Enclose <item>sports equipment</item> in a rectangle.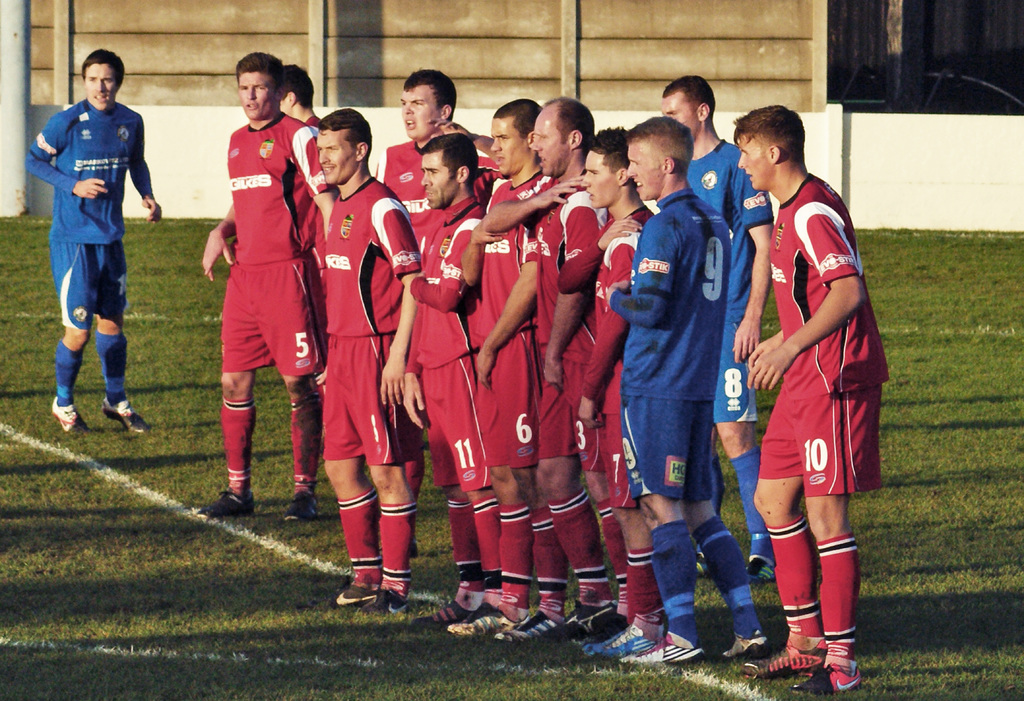
{"left": 719, "top": 627, "right": 775, "bottom": 663}.
